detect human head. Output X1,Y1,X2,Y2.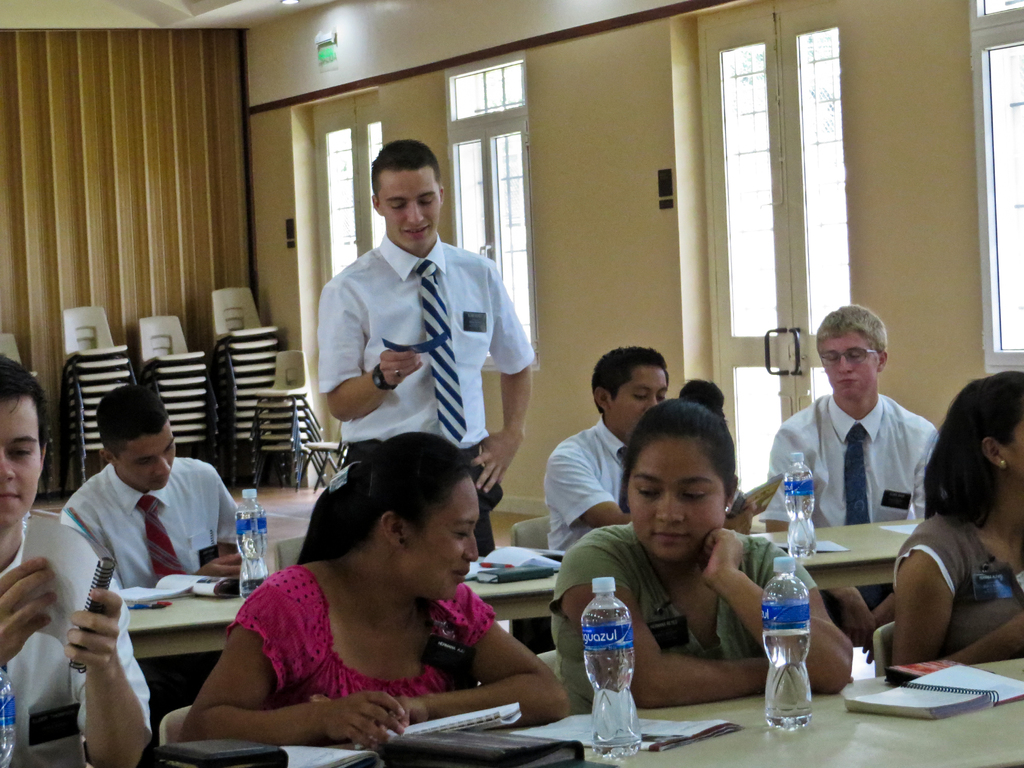
816,303,887,399.
